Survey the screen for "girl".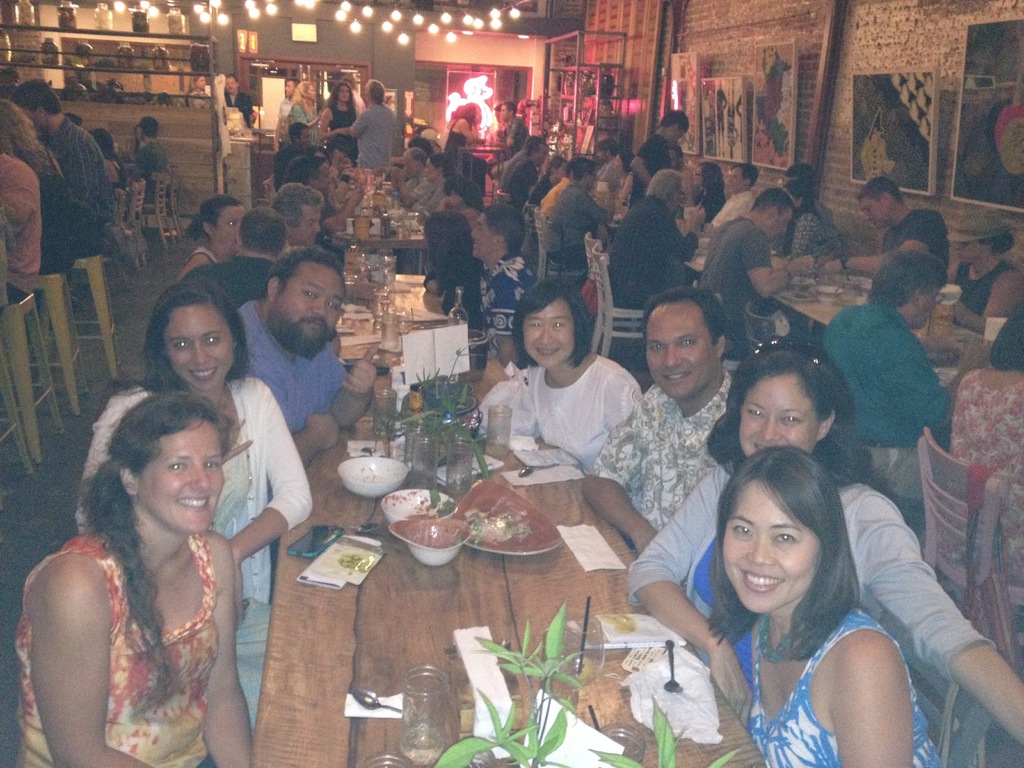
Survey found: 627,339,1023,743.
